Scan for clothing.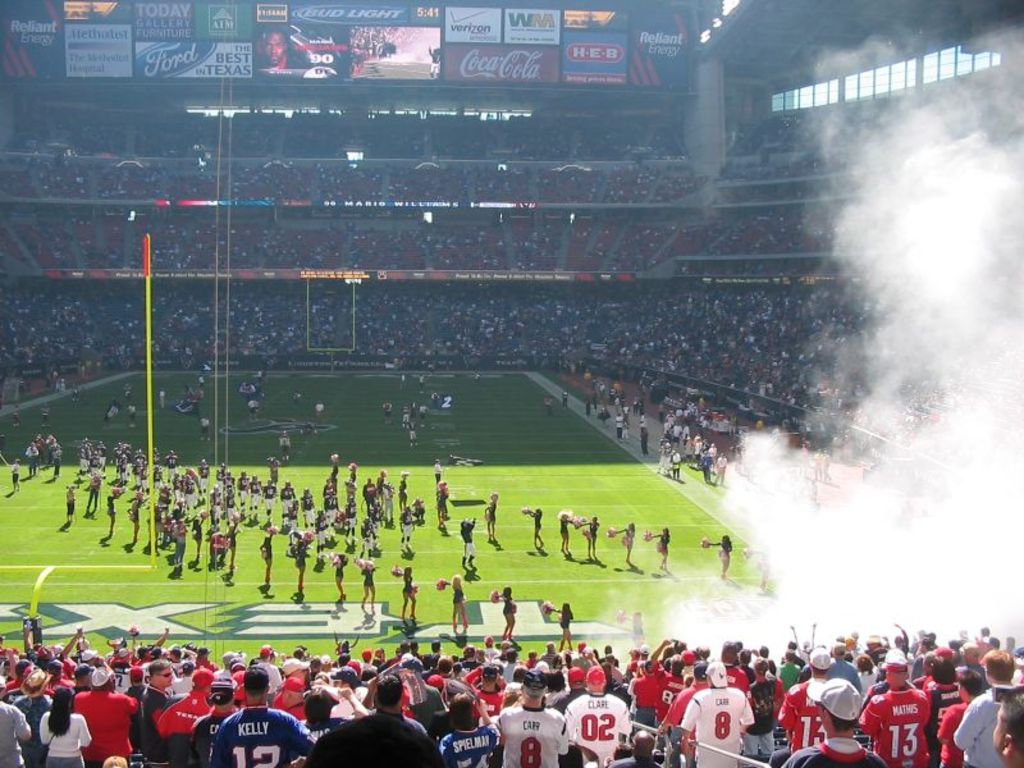
Scan result: (left=201, top=375, right=204, bottom=381).
